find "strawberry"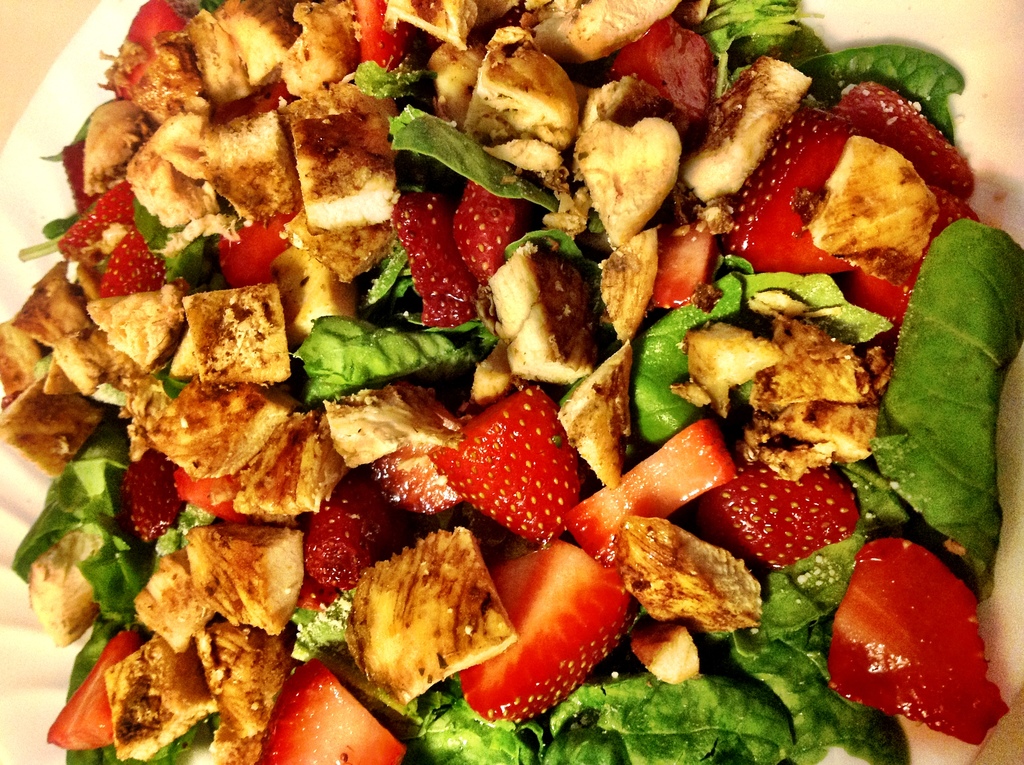
detection(724, 113, 849, 273)
